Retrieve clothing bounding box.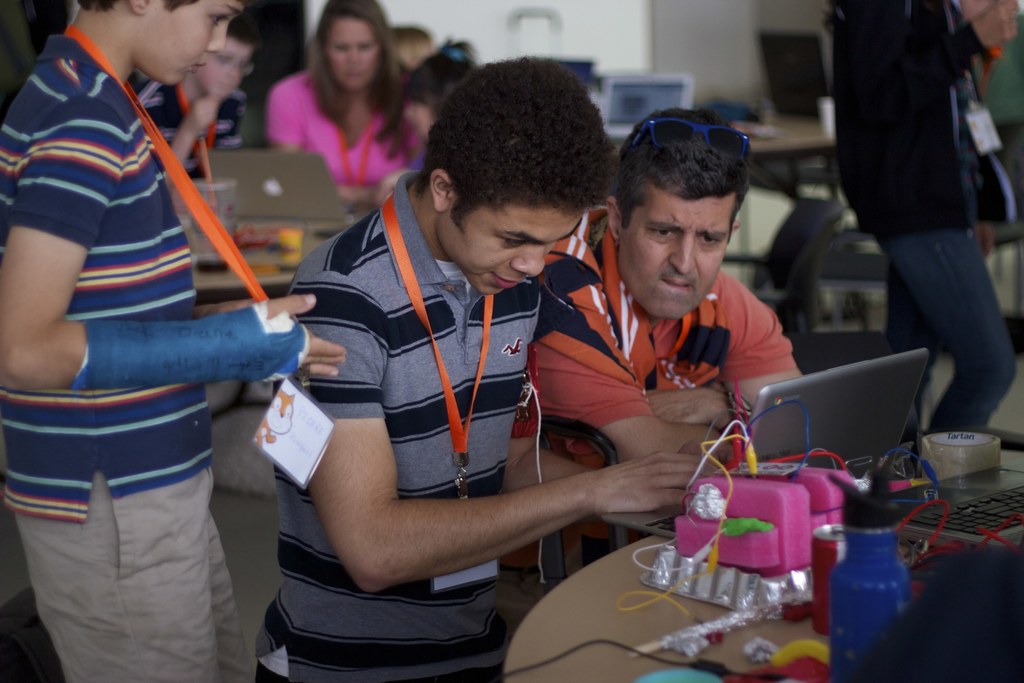
Bounding box: bbox=[17, 461, 243, 682].
